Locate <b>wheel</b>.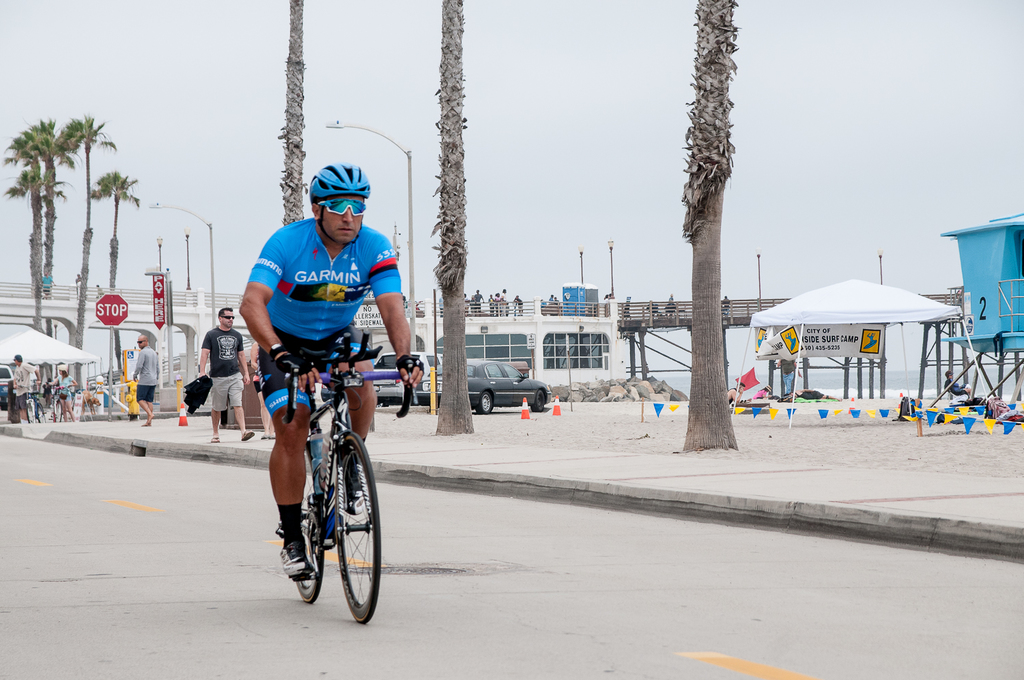
Bounding box: (477,388,493,413).
